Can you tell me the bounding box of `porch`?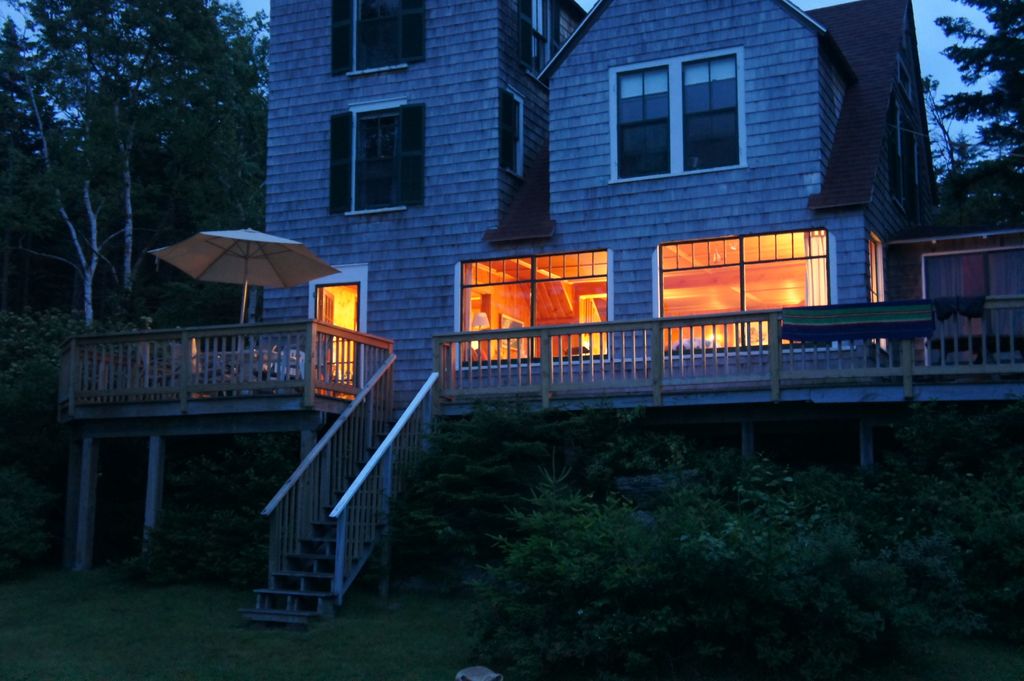
<box>103,291,455,614</box>.
